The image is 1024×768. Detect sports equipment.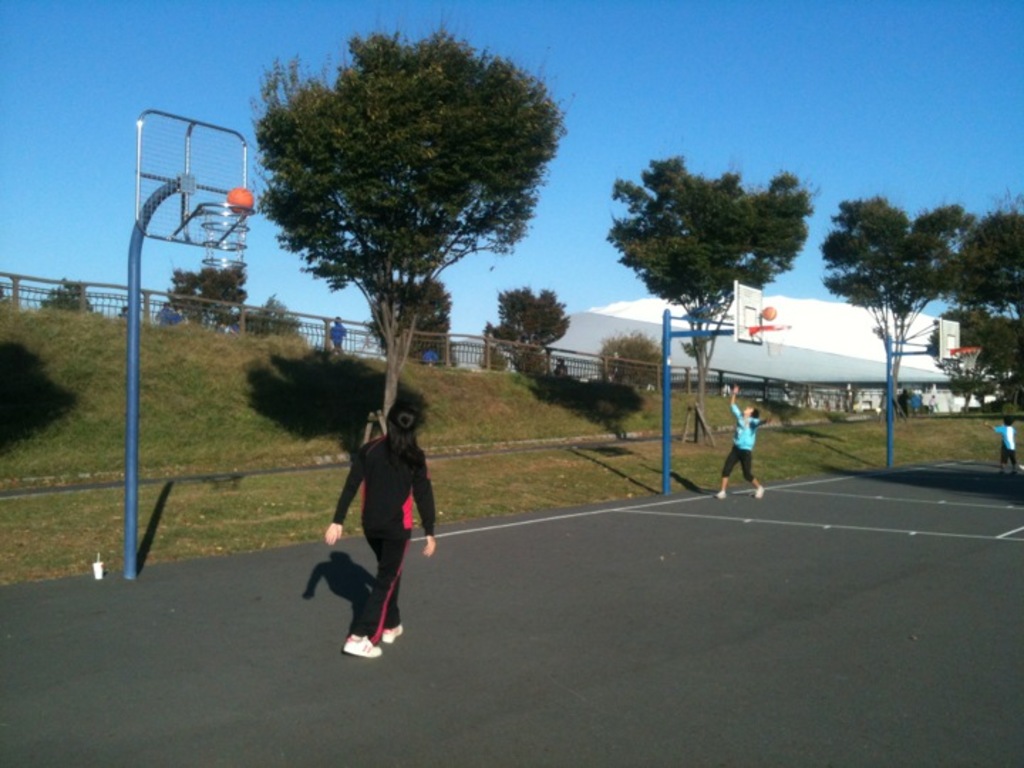
Detection: (228,185,255,213).
